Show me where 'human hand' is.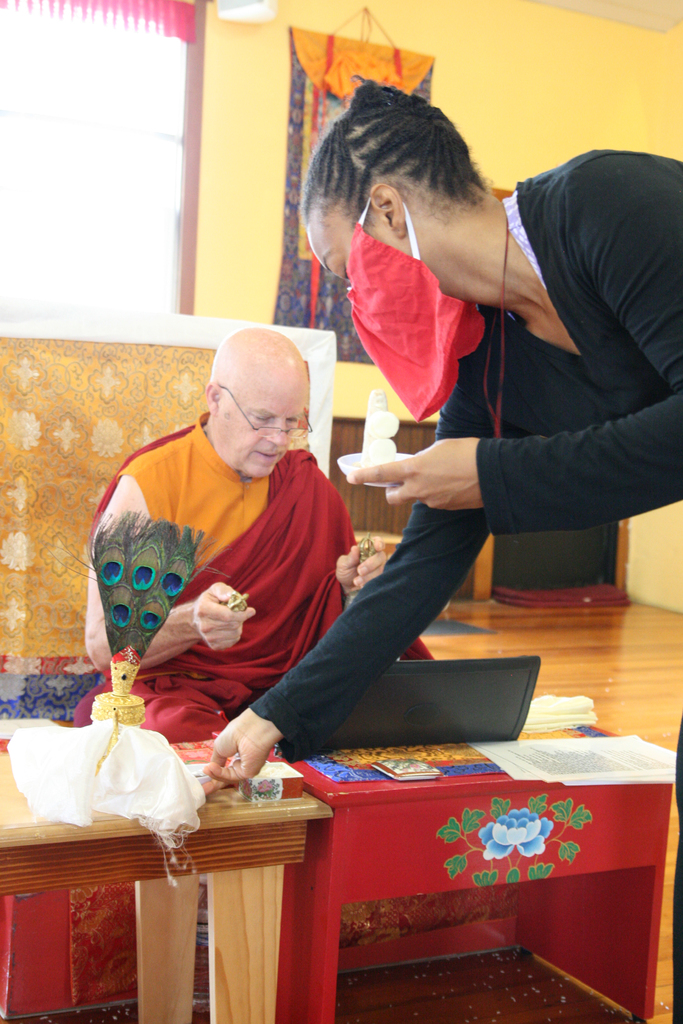
'human hand' is at select_region(193, 711, 276, 799).
